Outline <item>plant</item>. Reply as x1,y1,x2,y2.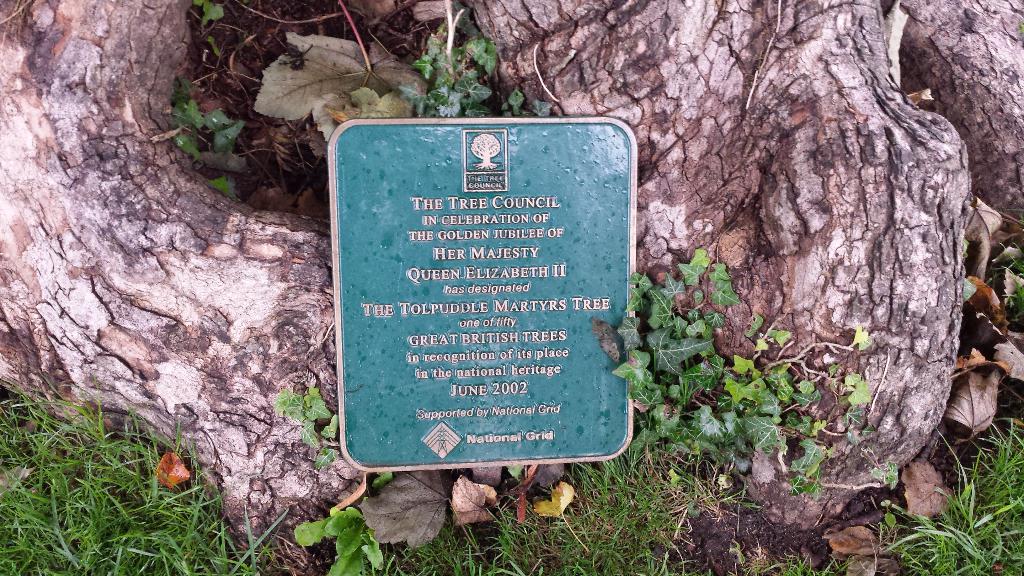
212,167,242,202.
